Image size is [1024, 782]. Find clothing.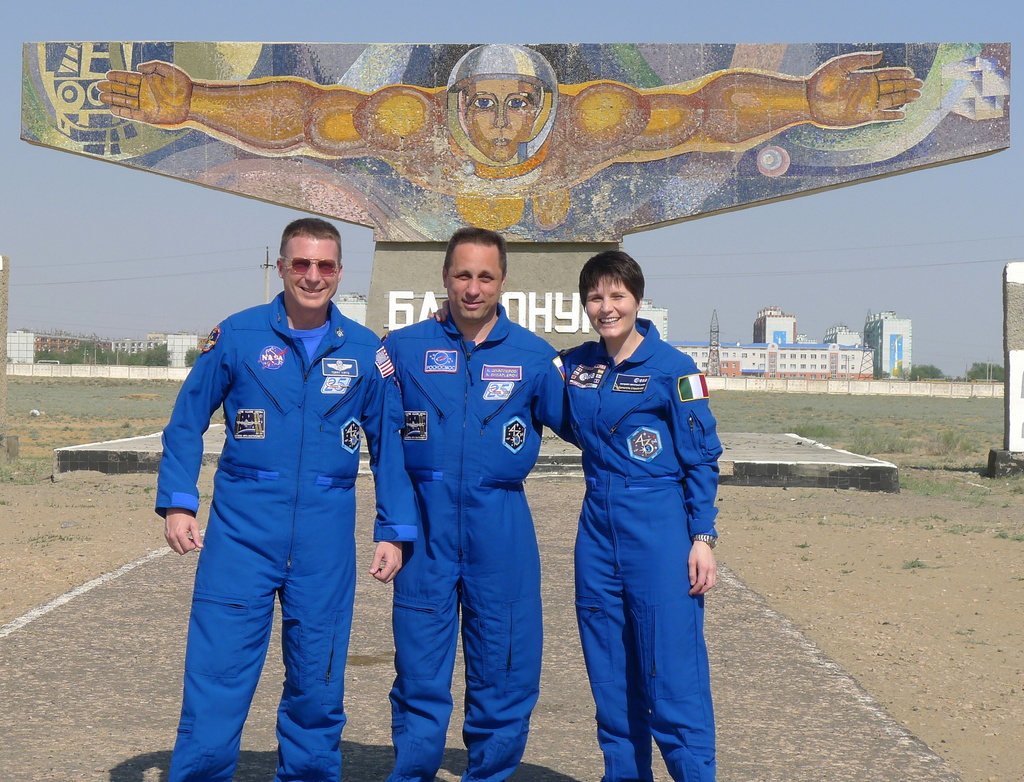
locate(547, 293, 730, 756).
